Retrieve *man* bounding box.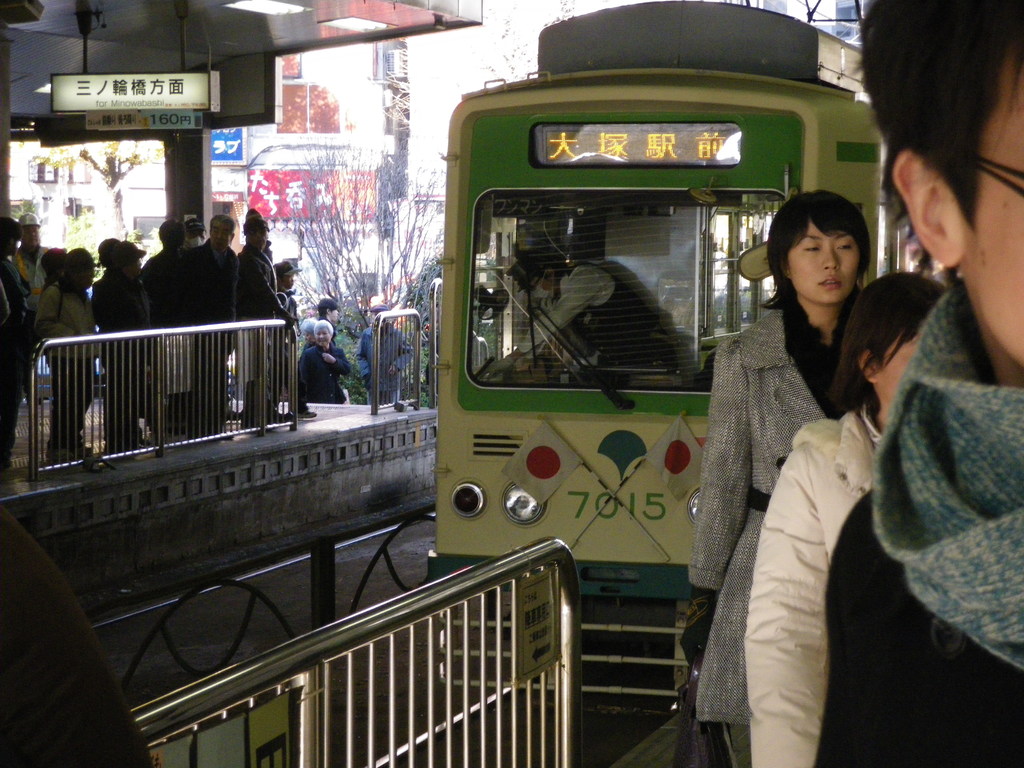
Bounding box: box=[232, 202, 294, 420].
